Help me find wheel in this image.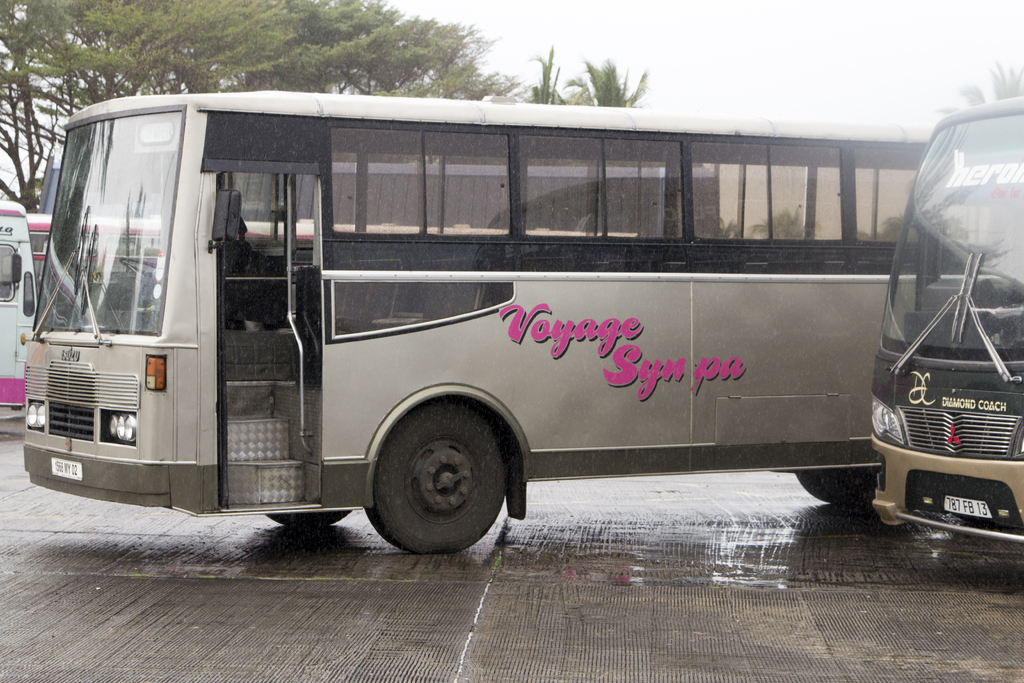
Found it: bbox=[827, 465, 877, 503].
